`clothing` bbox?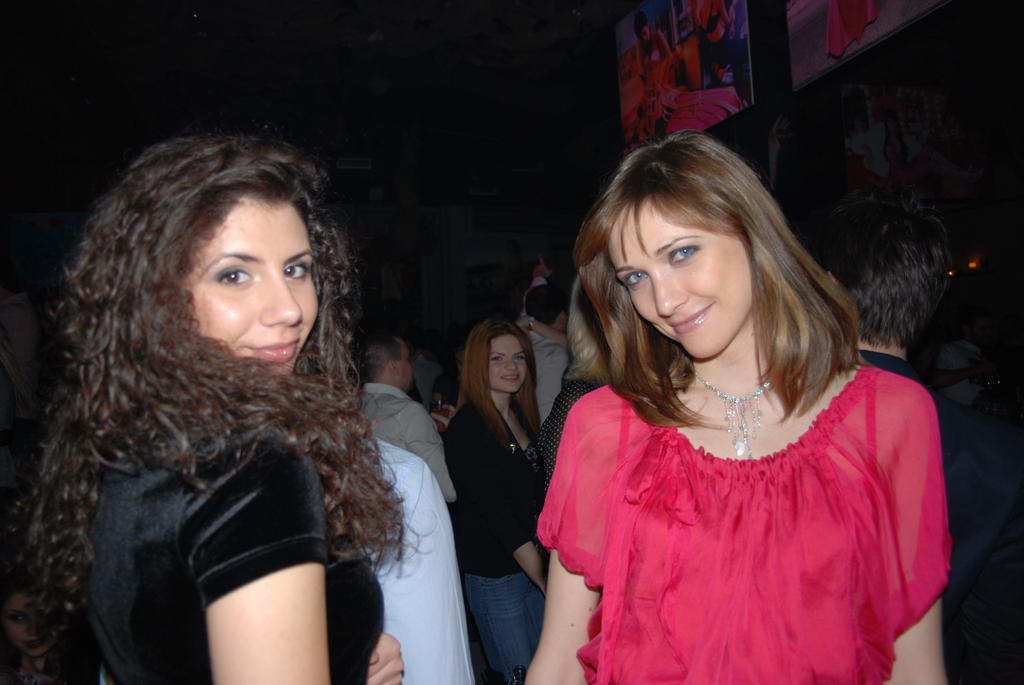
x1=364 y1=381 x2=462 y2=501
